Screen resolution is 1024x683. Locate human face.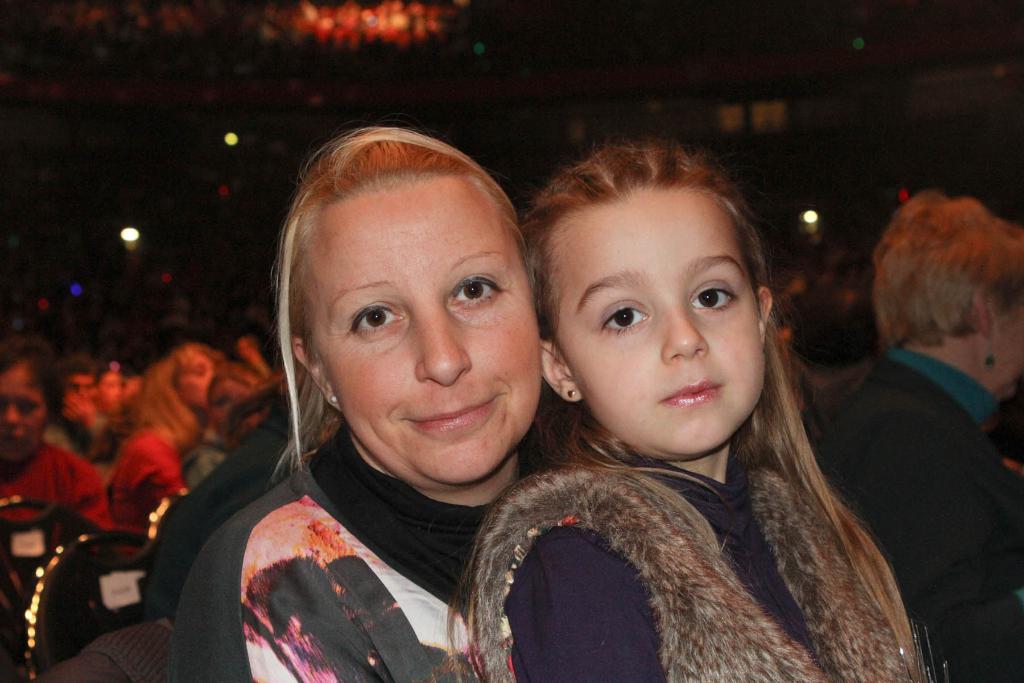
bbox=[0, 360, 47, 463].
